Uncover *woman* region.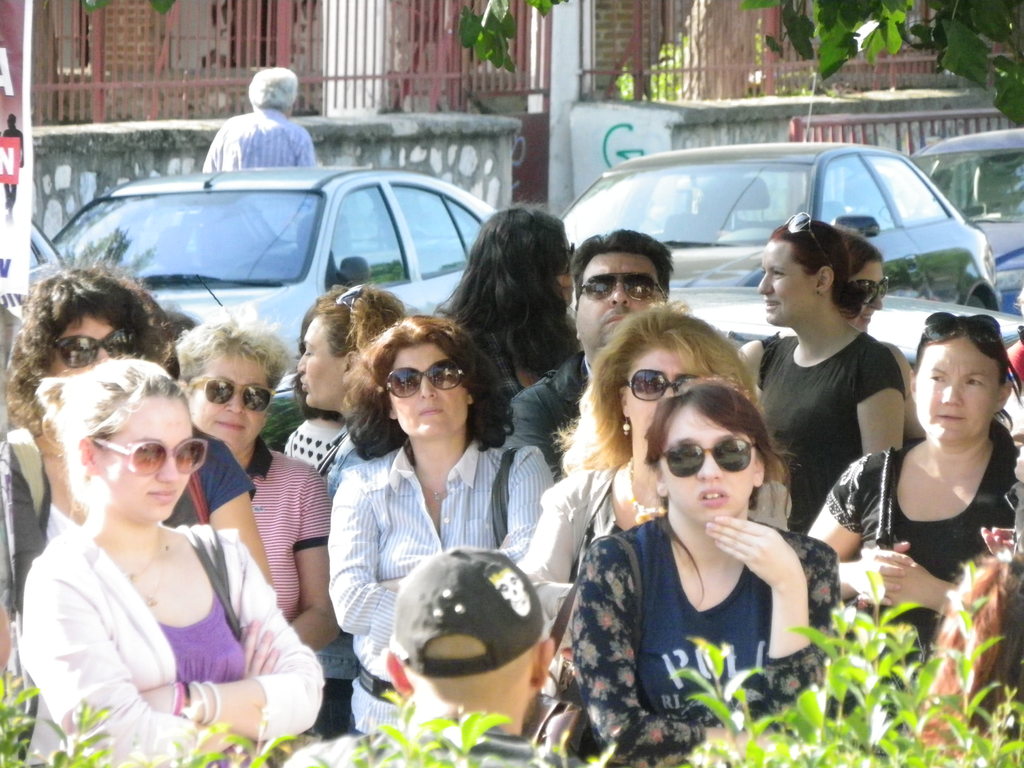
Uncovered: x1=509, y1=303, x2=797, y2=637.
